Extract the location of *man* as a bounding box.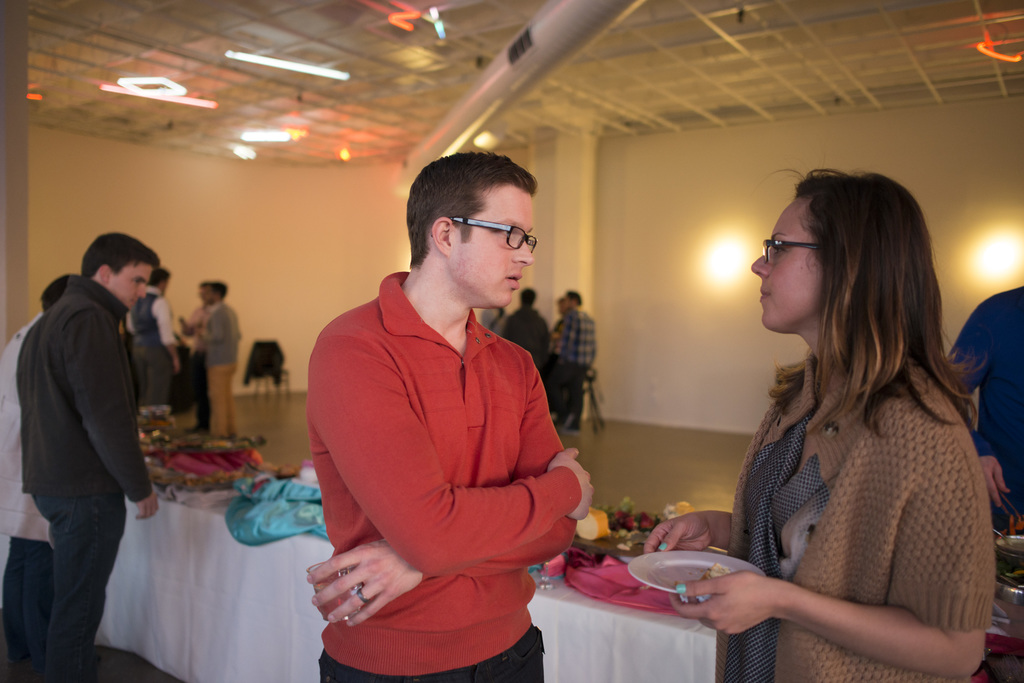
{"x1": 554, "y1": 293, "x2": 593, "y2": 430}.
